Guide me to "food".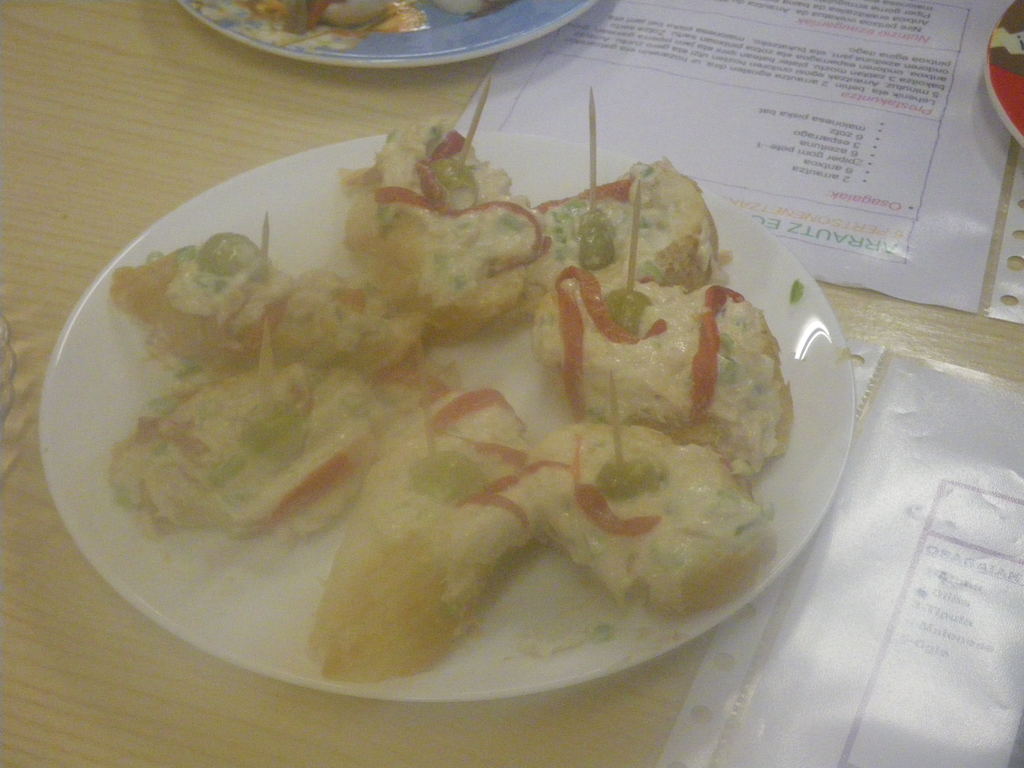
Guidance: 81, 164, 770, 715.
